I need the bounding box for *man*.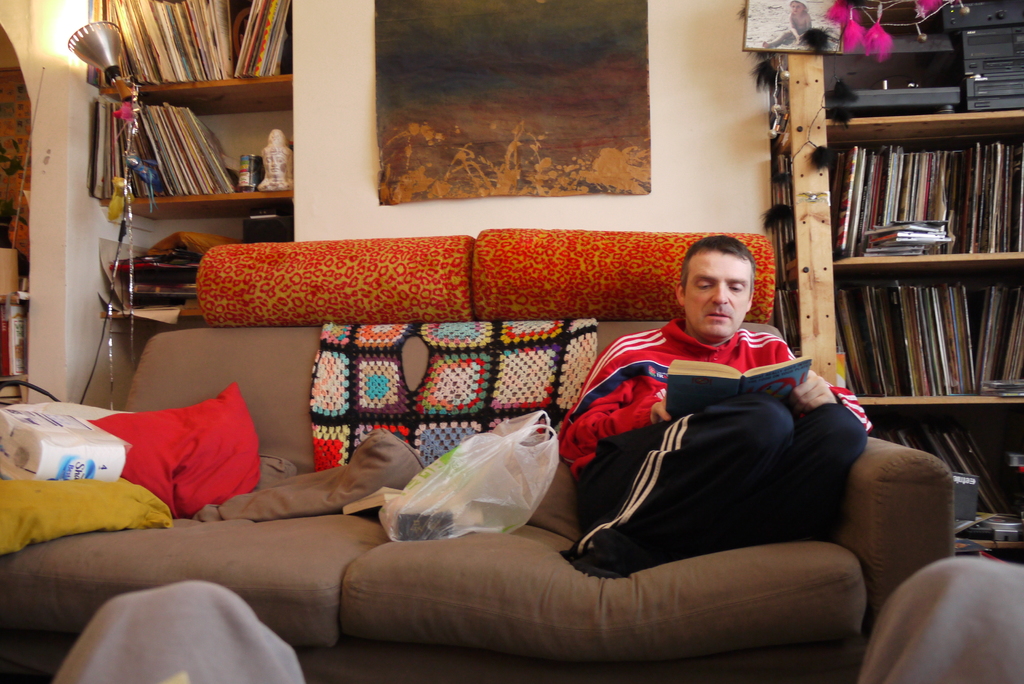
Here it is: BBox(556, 236, 874, 578).
